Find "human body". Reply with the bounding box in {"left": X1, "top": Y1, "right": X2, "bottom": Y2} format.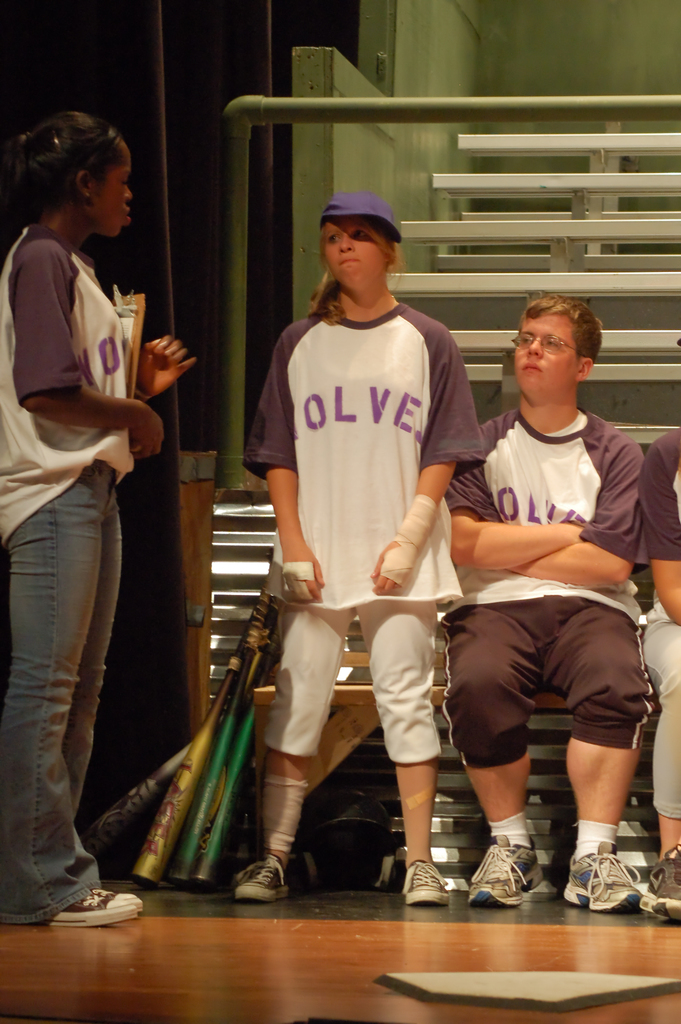
{"left": 637, "top": 426, "right": 680, "bottom": 922}.
